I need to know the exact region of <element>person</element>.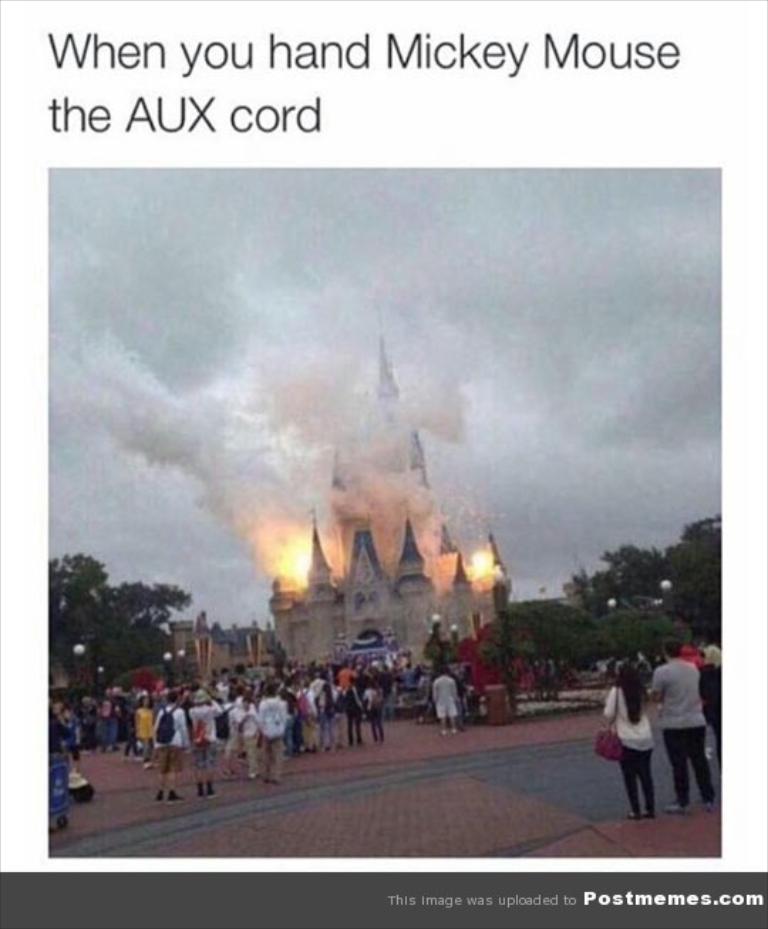
Region: 596,662,657,821.
